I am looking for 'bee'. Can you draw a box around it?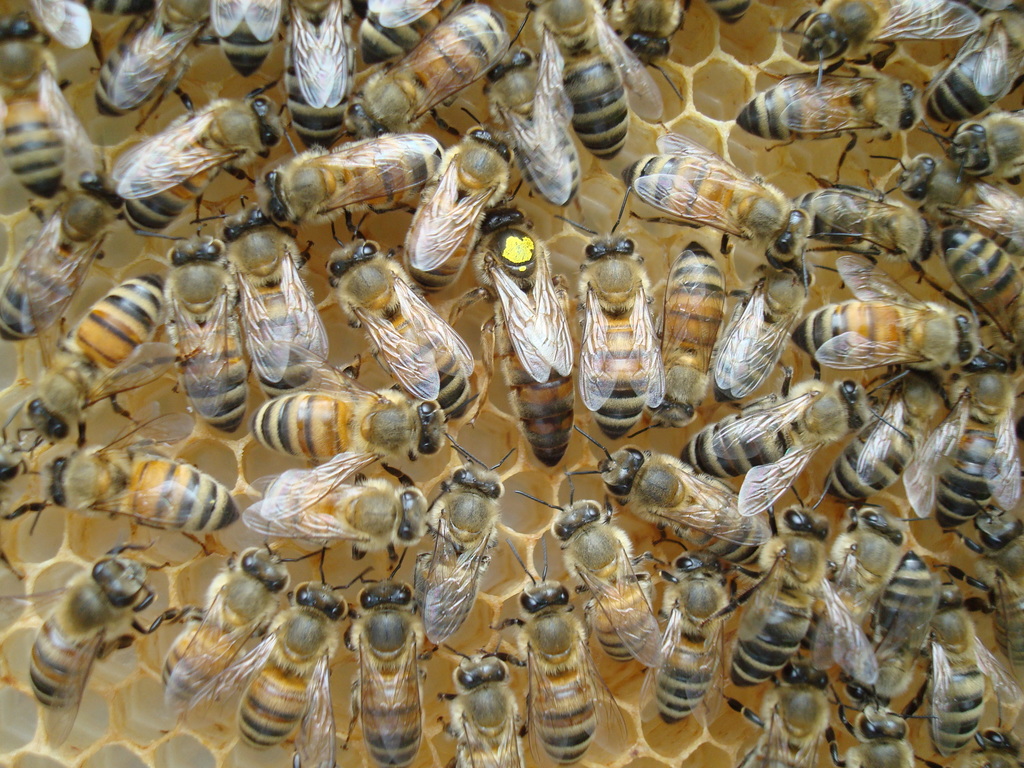
Sure, the bounding box is l=203, t=0, r=287, b=79.
